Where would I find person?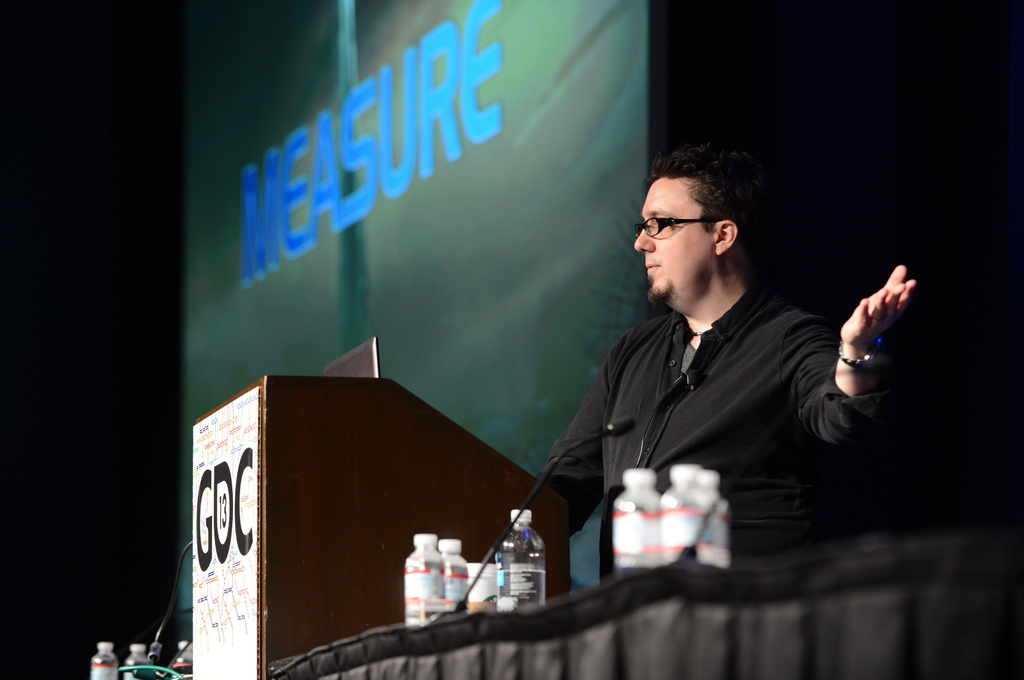
At left=540, top=141, right=920, bottom=578.
